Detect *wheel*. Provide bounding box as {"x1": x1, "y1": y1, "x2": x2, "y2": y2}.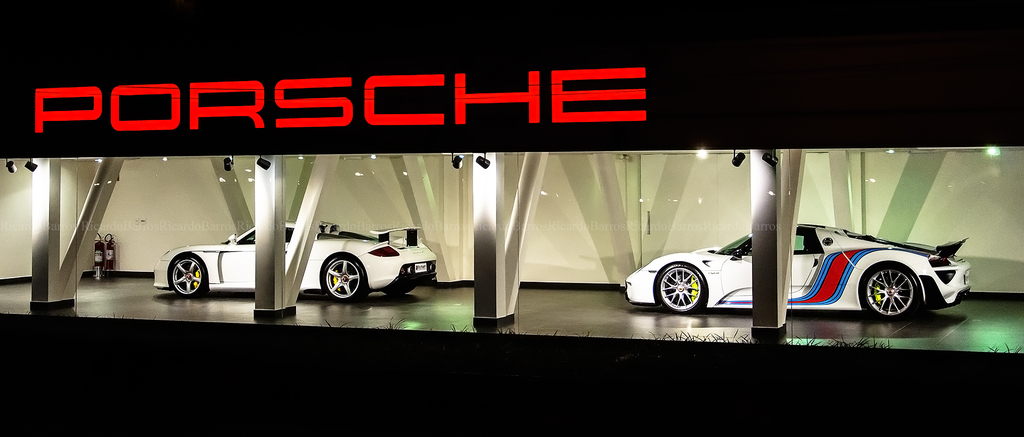
{"x1": 317, "y1": 252, "x2": 365, "y2": 299}.
